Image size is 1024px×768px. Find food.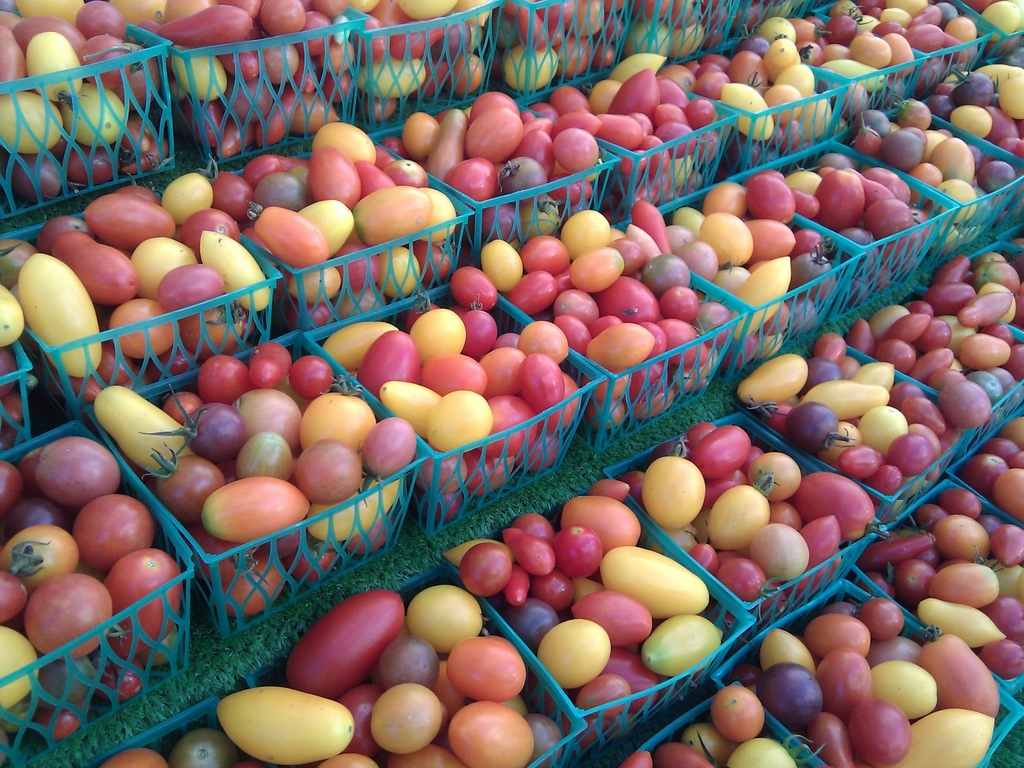
box(990, 222, 1023, 255).
